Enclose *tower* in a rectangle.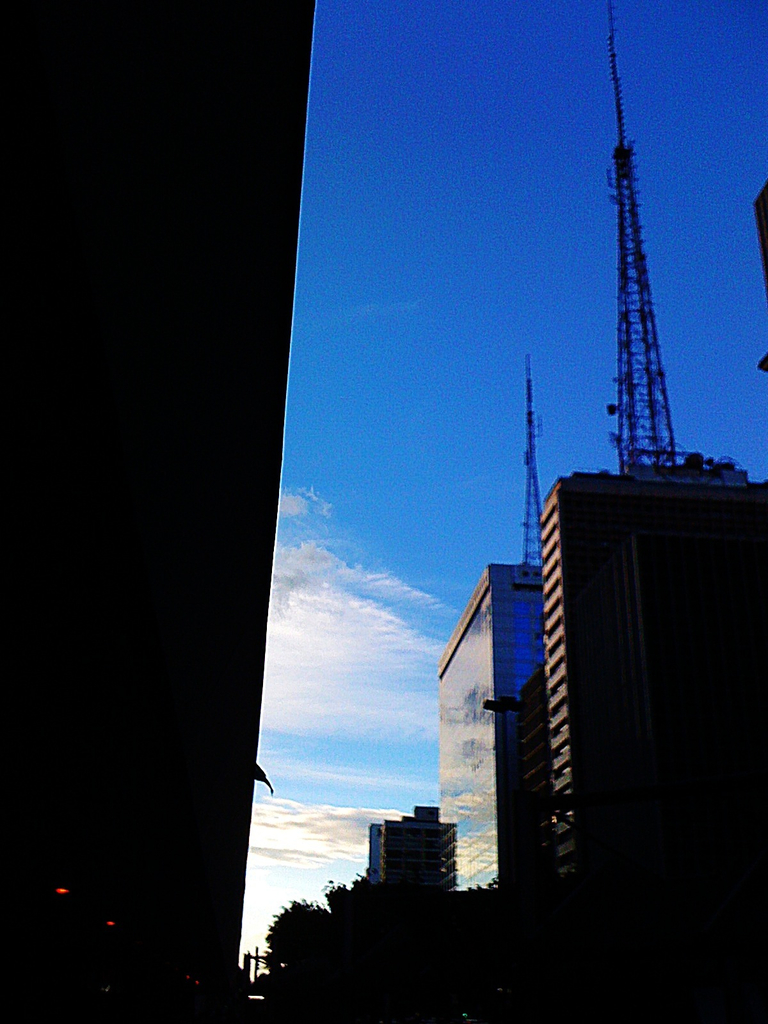
l=537, t=461, r=767, b=881.
